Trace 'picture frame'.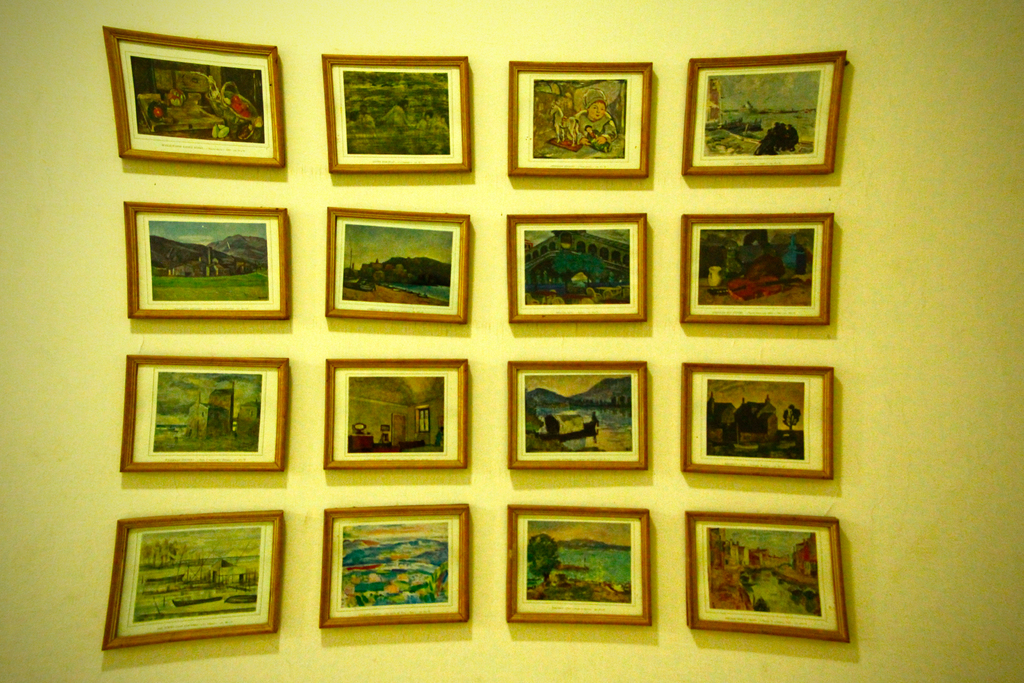
Traced to detection(324, 206, 470, 322).
